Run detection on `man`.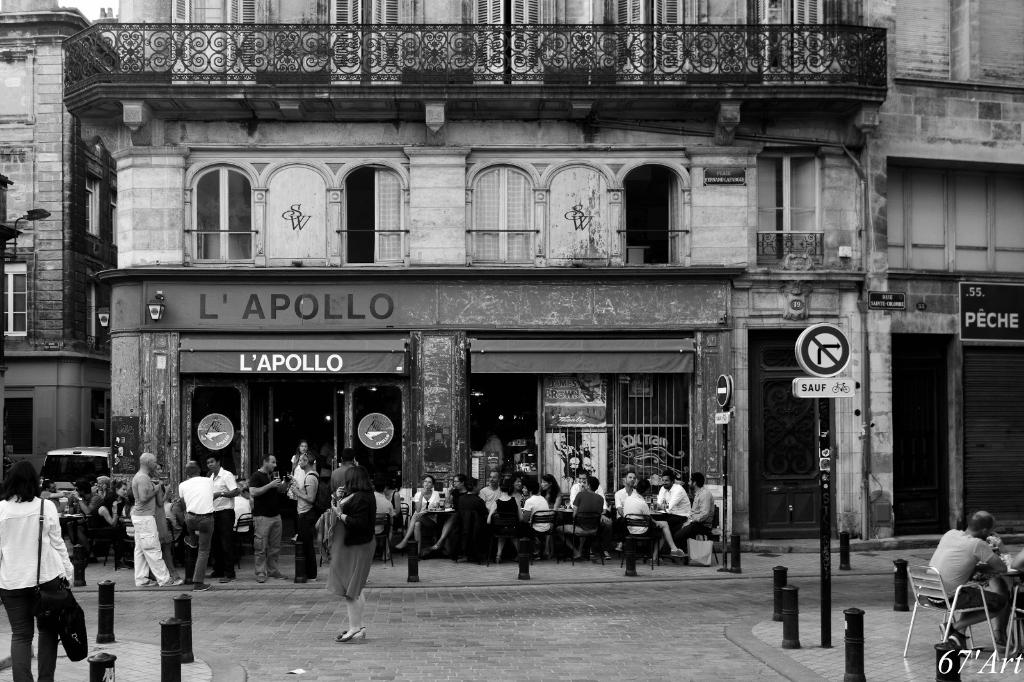
Result: rect(290, 450, 318, 584).
